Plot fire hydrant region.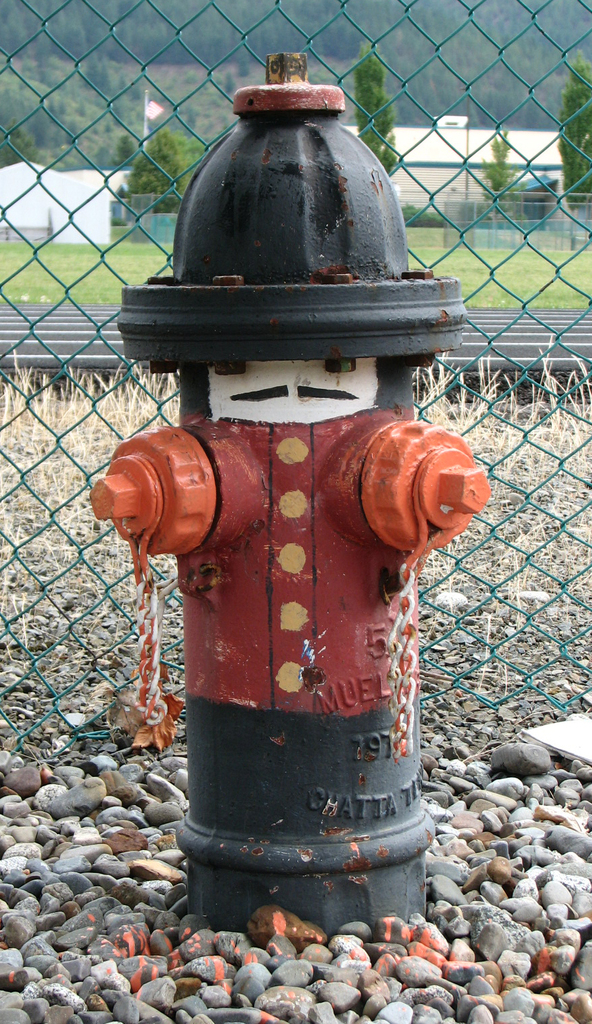
Plotted at Rect(89, 48, 491, 937).
